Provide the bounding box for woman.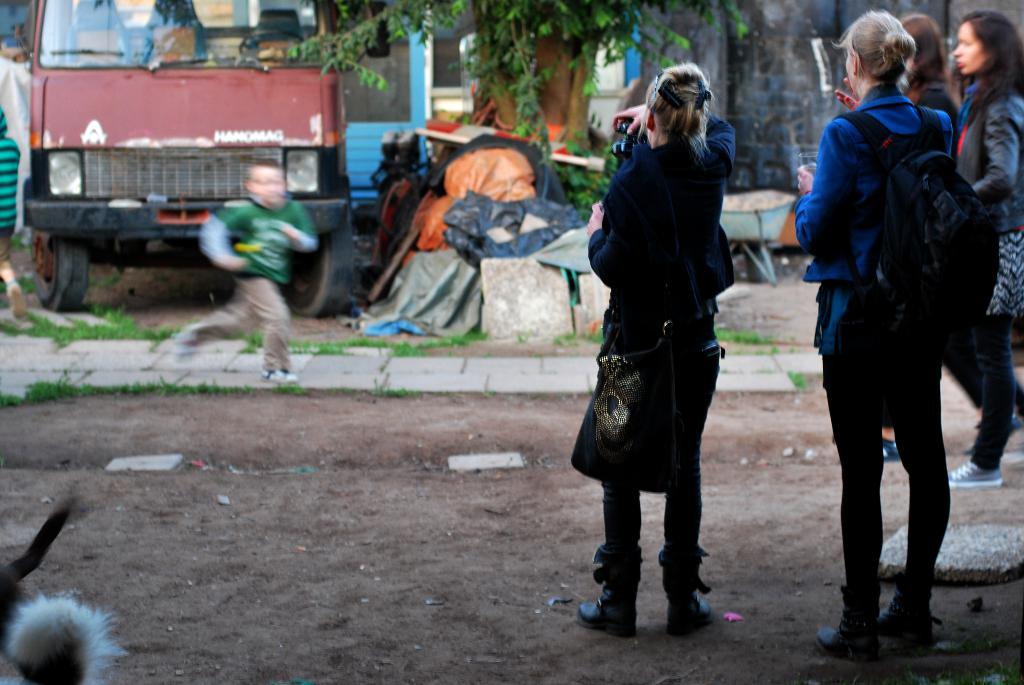
x1=952, y1=0, x2=1023, y2=498.
